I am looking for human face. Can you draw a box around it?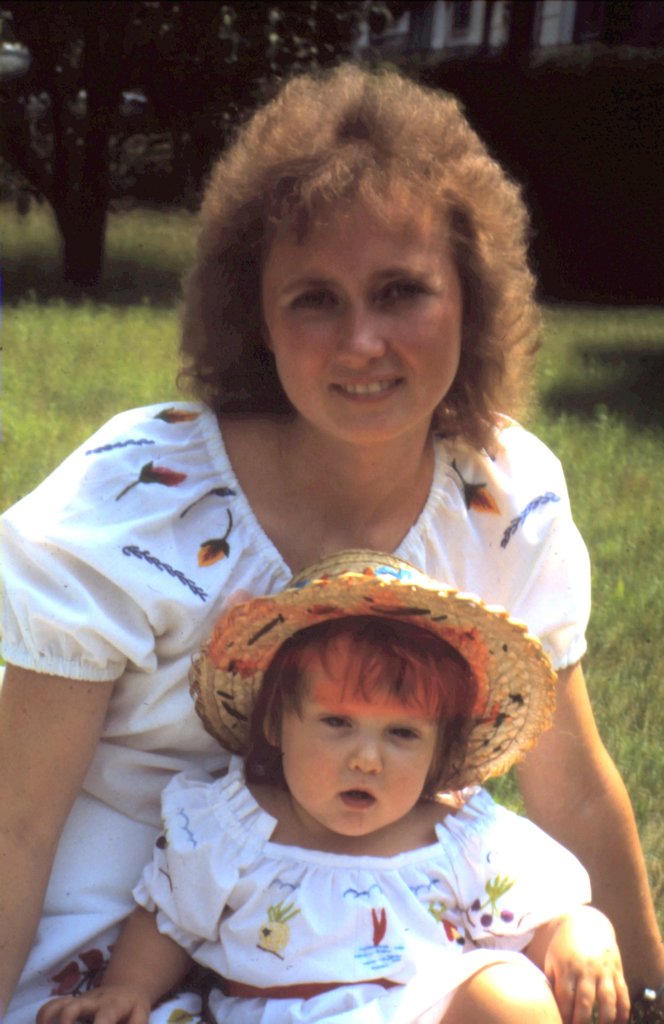
Sure, the bounding box is <box>264,180,470,440</box>.
